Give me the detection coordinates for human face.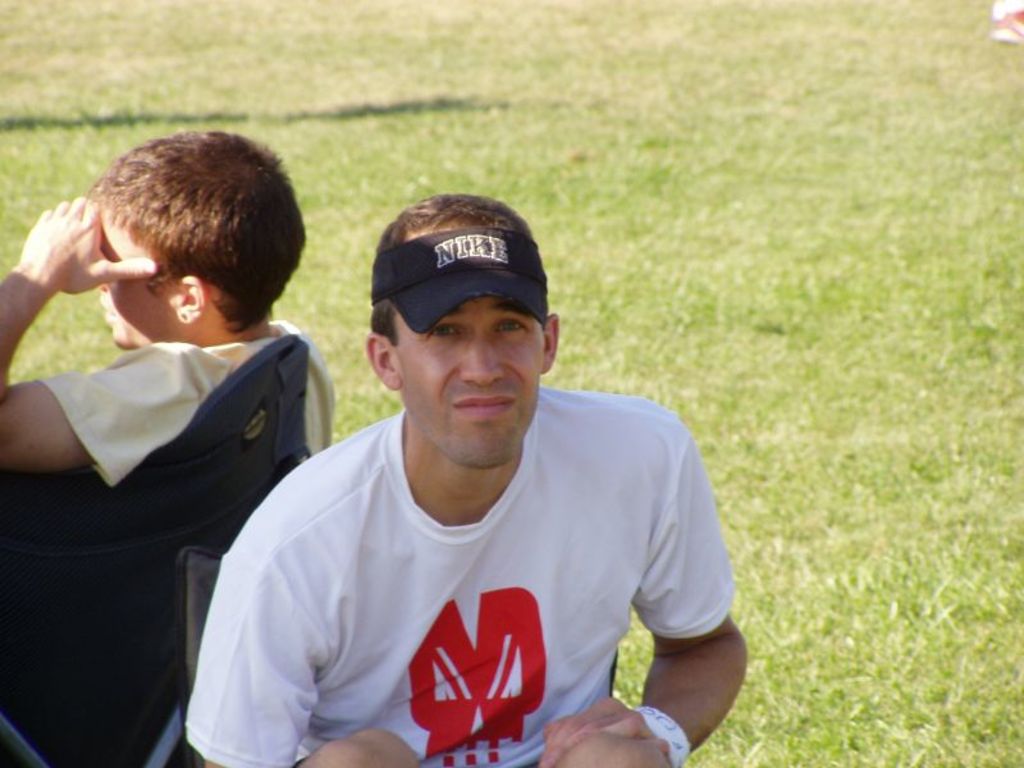
box=[401, 294, 547, 466].
